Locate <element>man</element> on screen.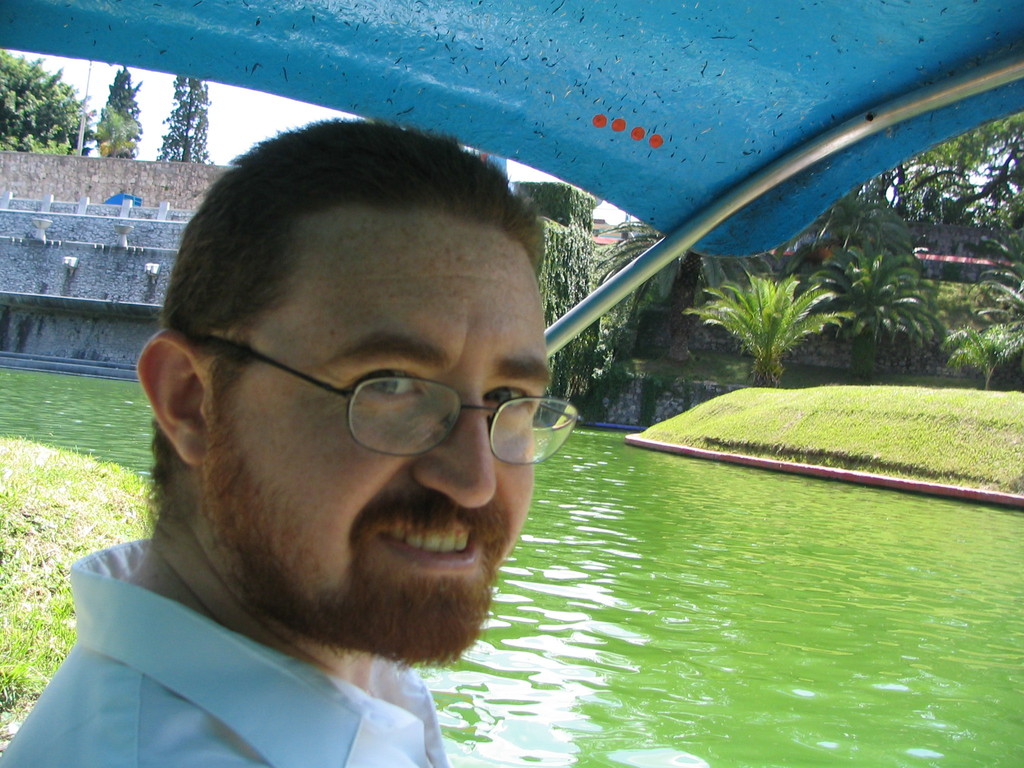
On screen at <box>22,122,724,767</box>.
